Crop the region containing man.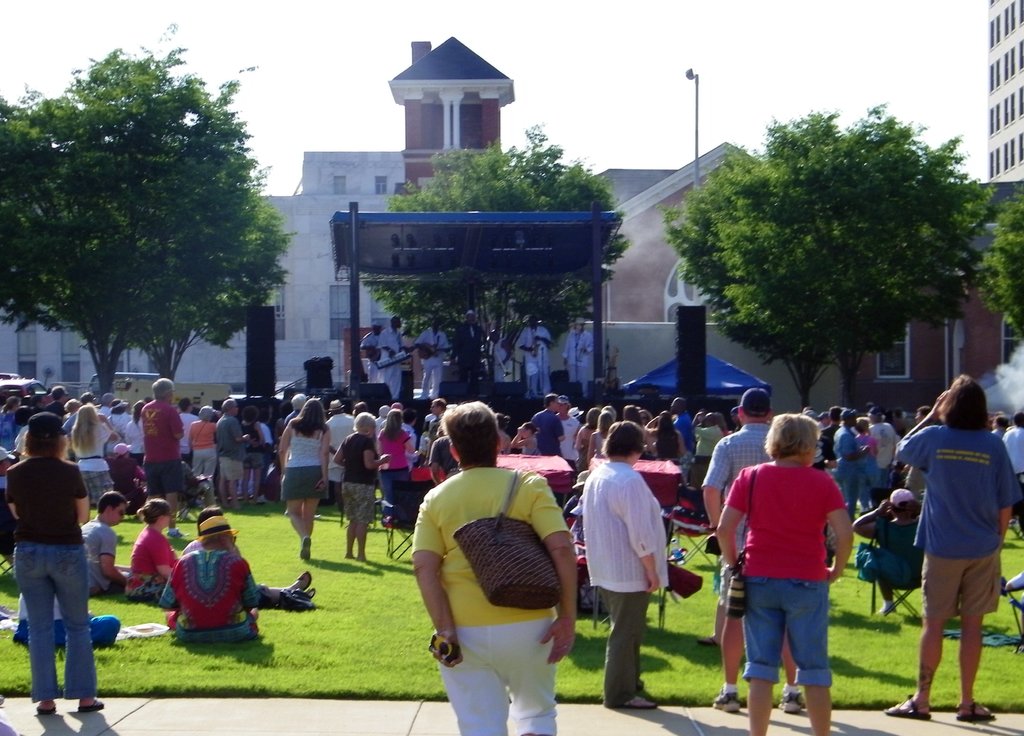
Crop region: locate(327, 398, 361, 500).
